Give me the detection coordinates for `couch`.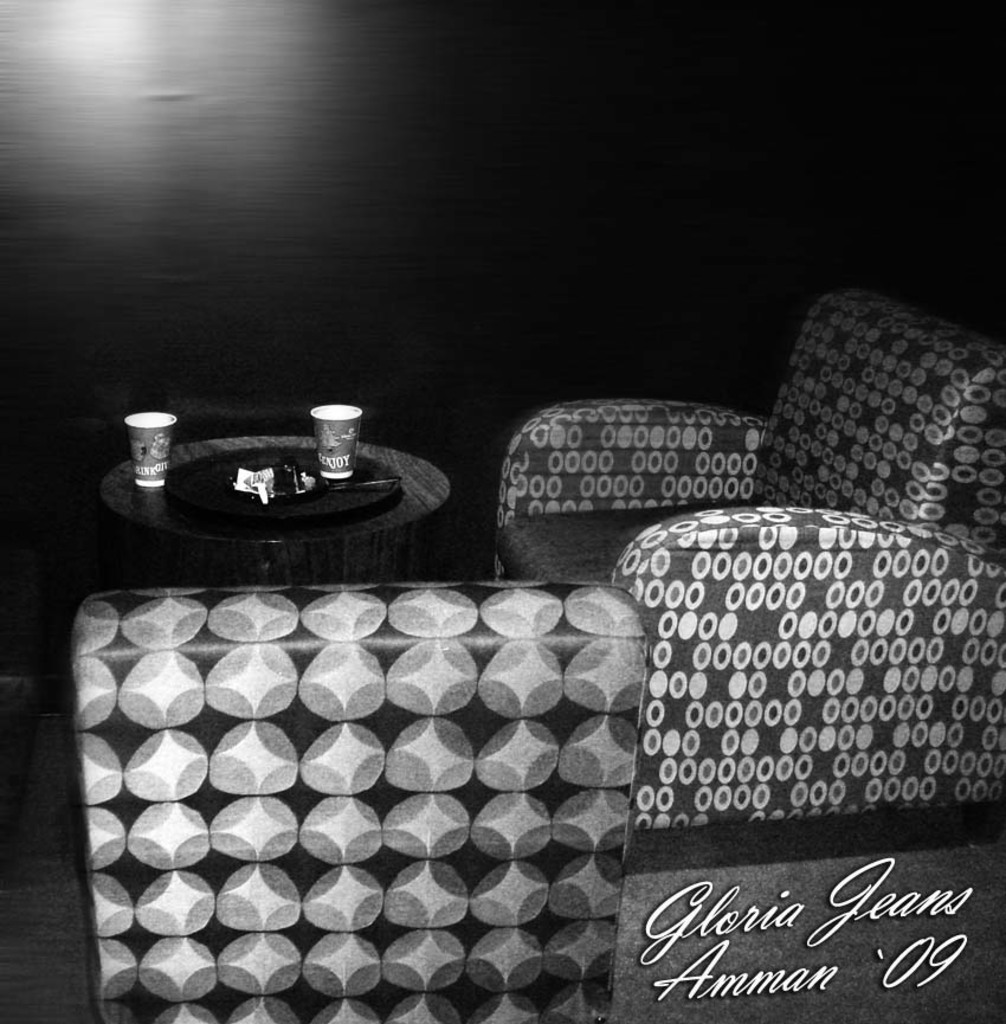
[406,322,1005,703].
